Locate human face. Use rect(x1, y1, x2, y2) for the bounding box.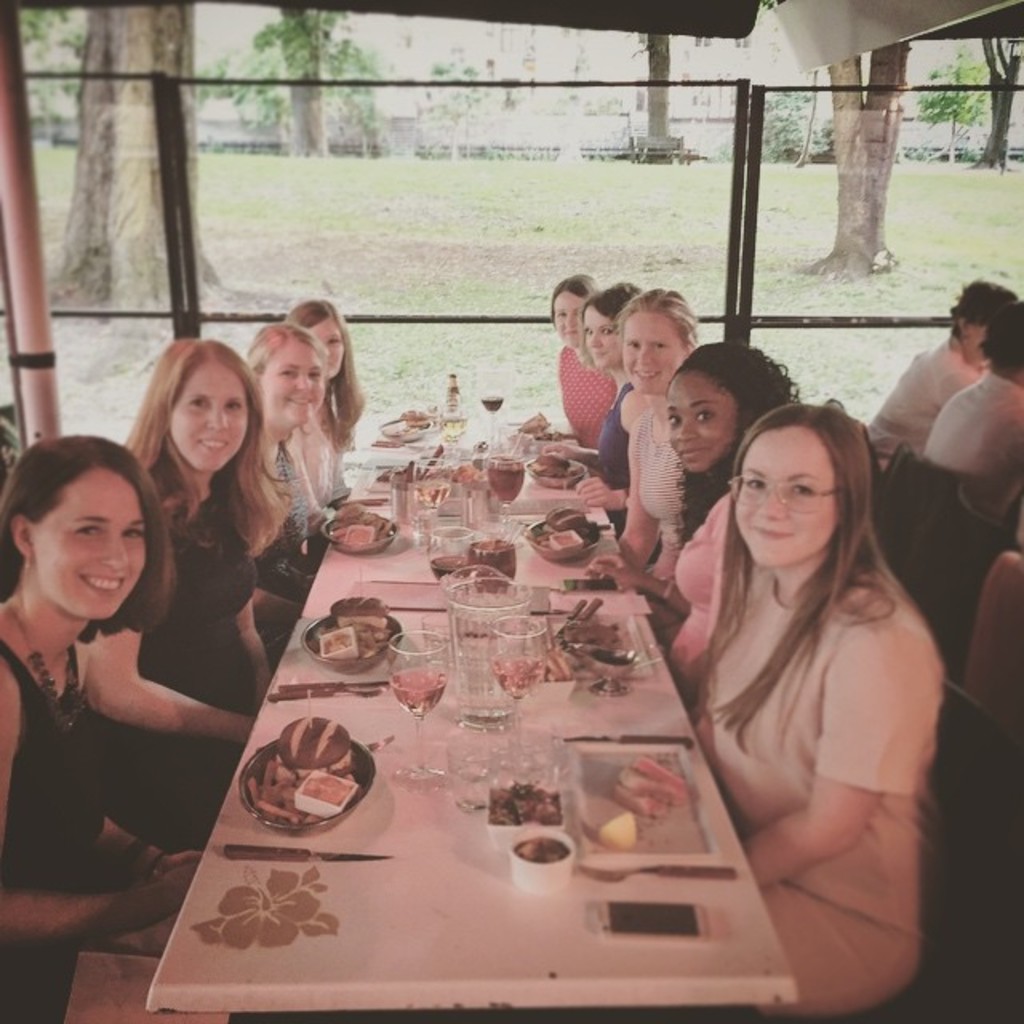
rect(32, 469, 144, 618).
